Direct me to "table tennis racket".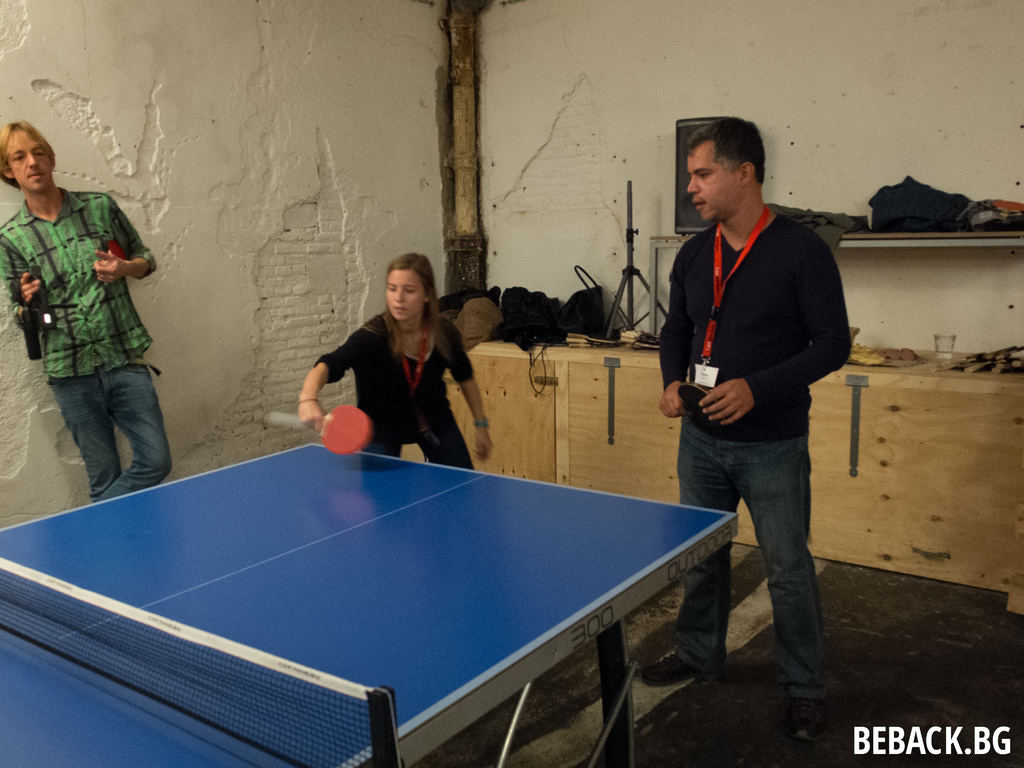
Direction: [303,402,376,458].
